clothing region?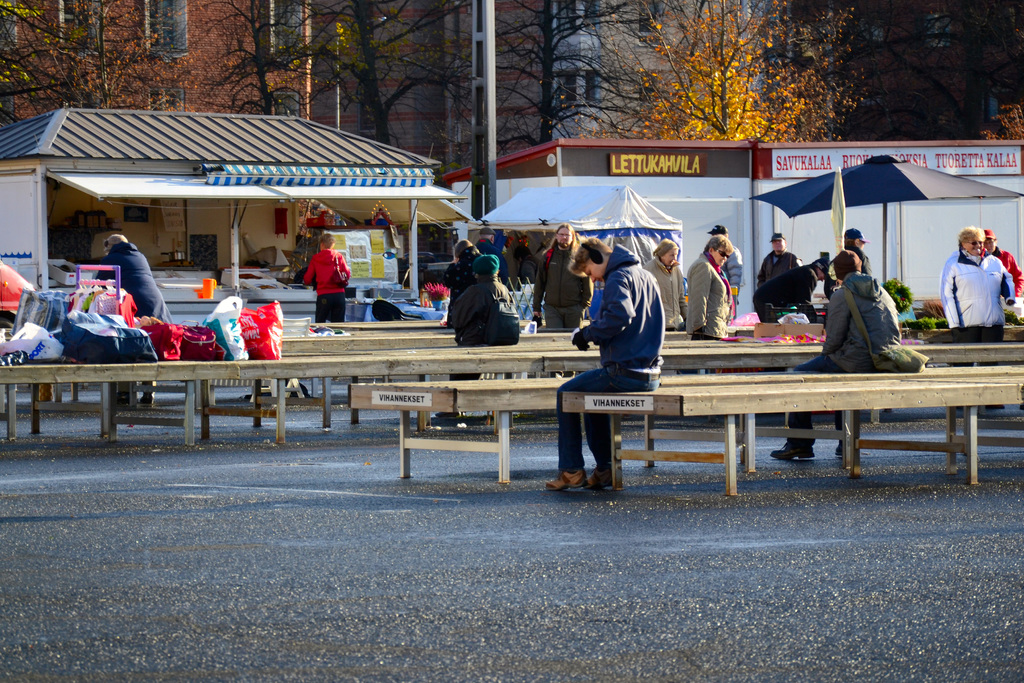
684,252,732,352
